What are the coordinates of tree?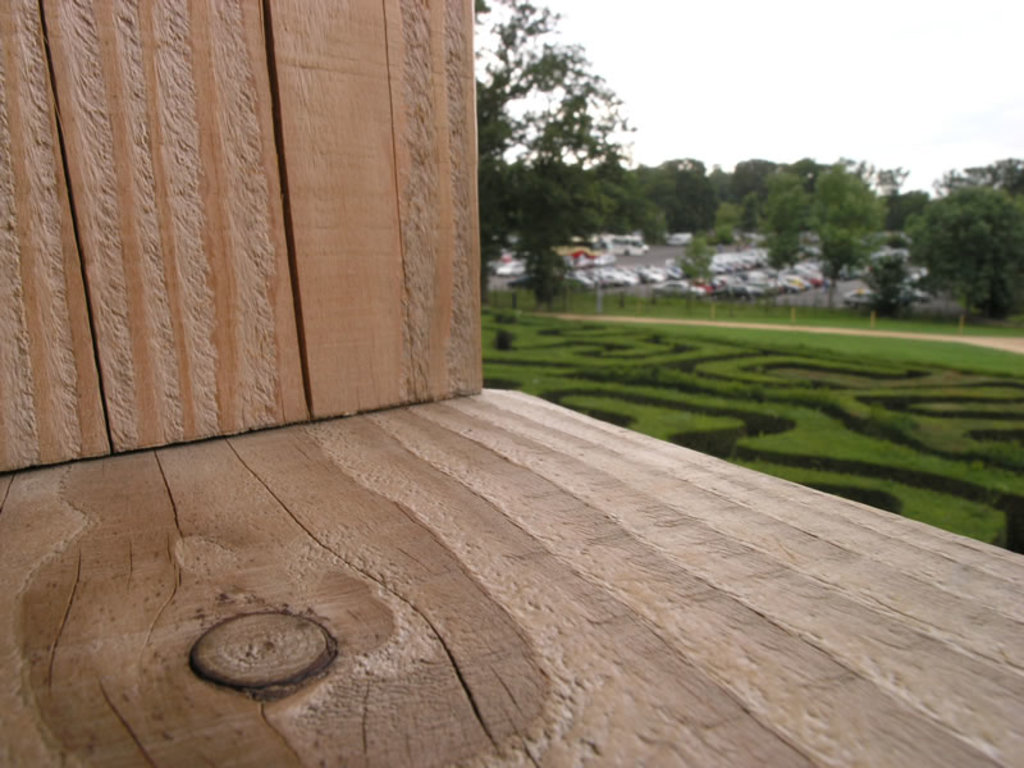
{"x1": 873, "y1": 187, "x2": 928, "y2": 227}.
